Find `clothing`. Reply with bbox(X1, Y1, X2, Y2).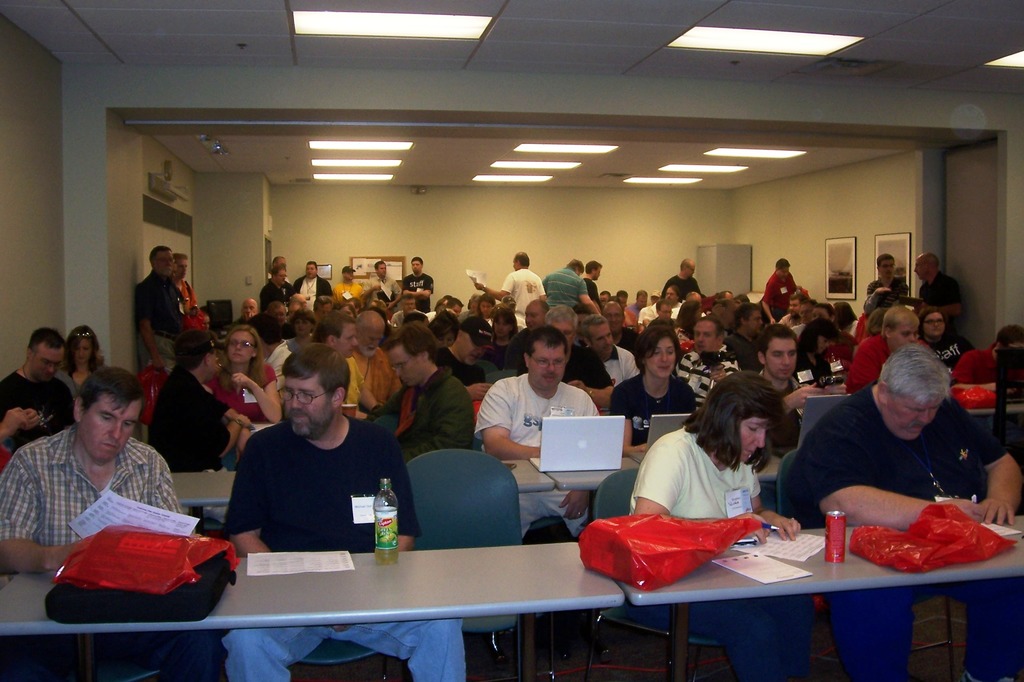
bbox(780, 377, 1023, 681).
